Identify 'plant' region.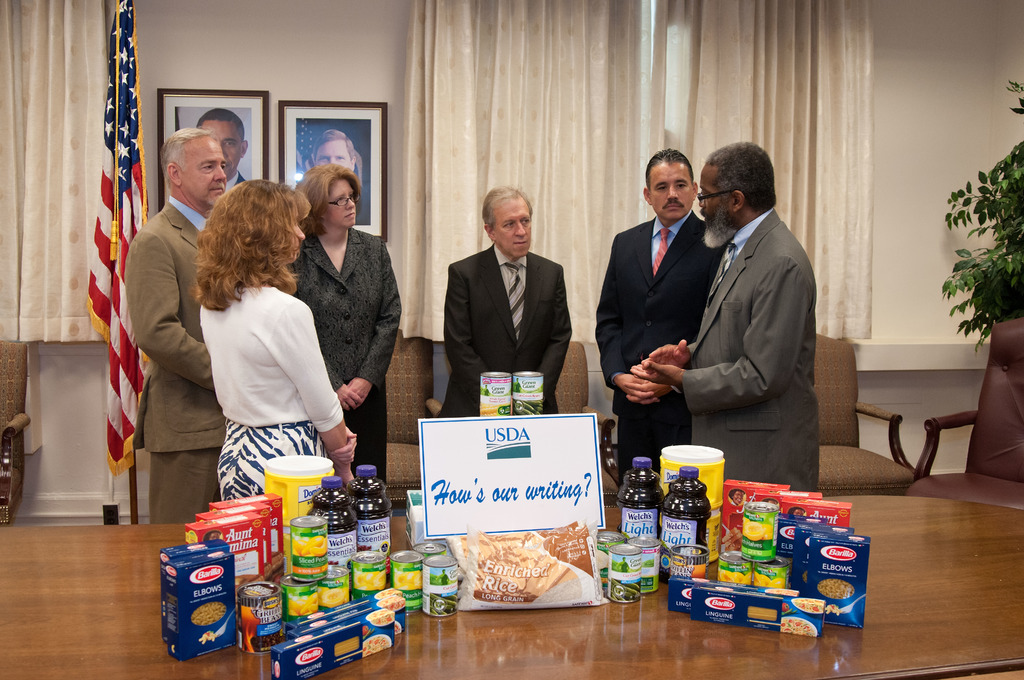
Region: 937, 129, 1018, 400.
